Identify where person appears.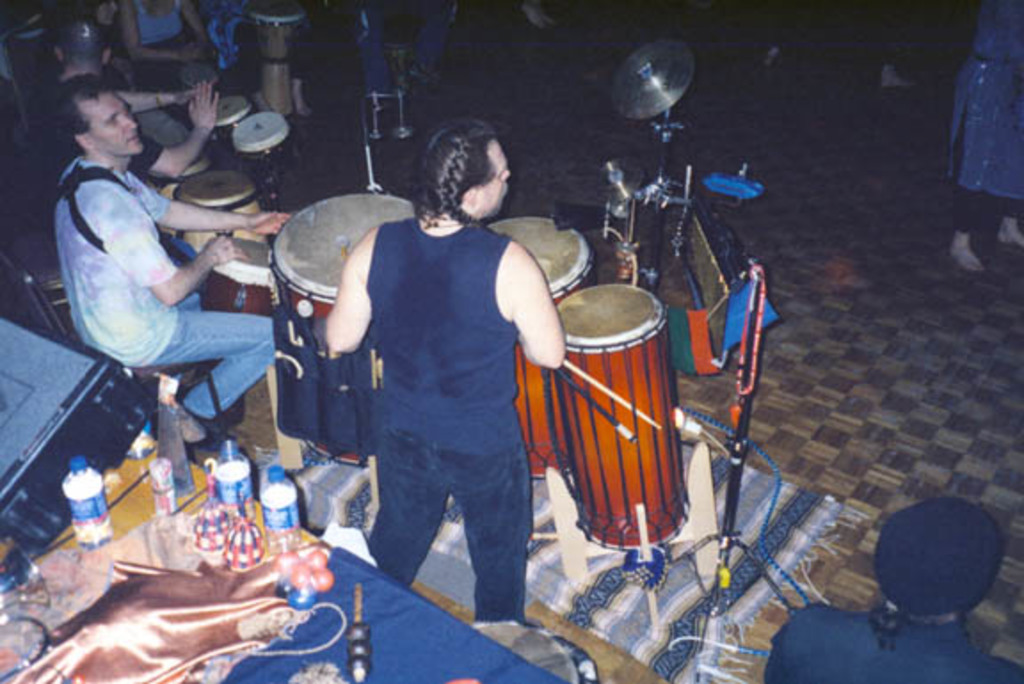
Appears at locate(761, 496, 1022, 682).
